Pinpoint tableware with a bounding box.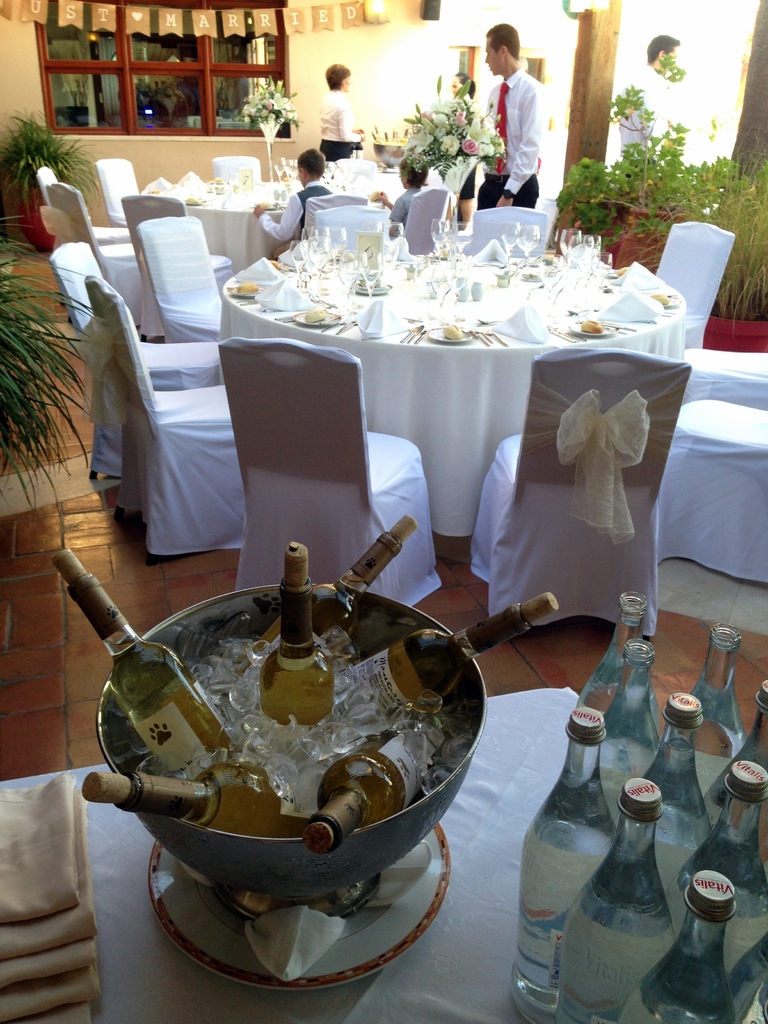
[401,326,415,342].
